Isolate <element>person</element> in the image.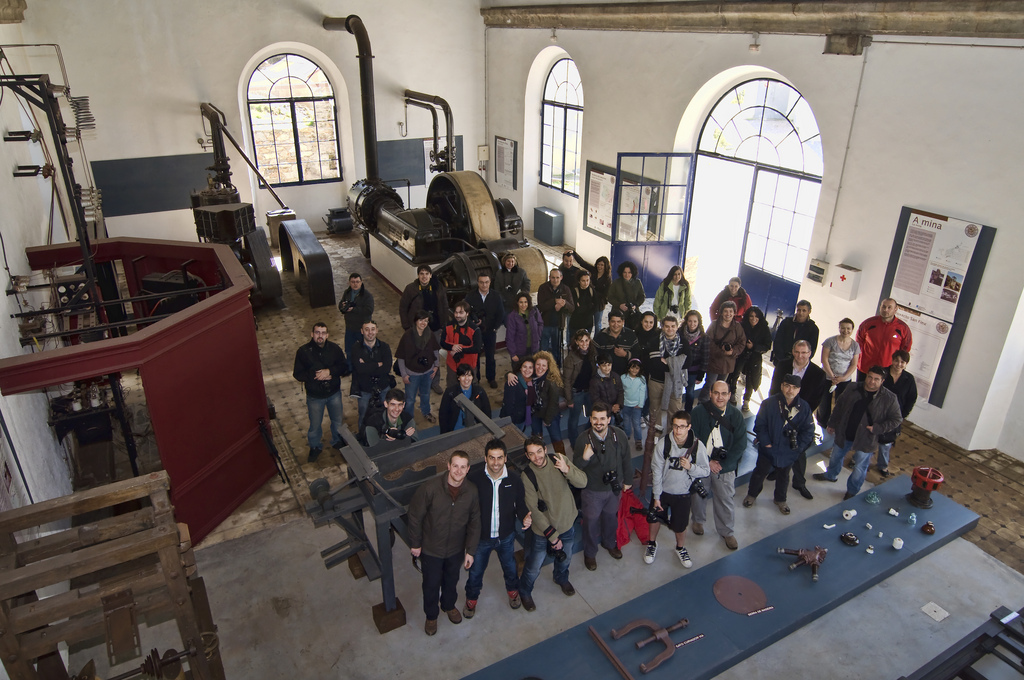
Isolated region: <region>662, 309, 687, 414</region>.
